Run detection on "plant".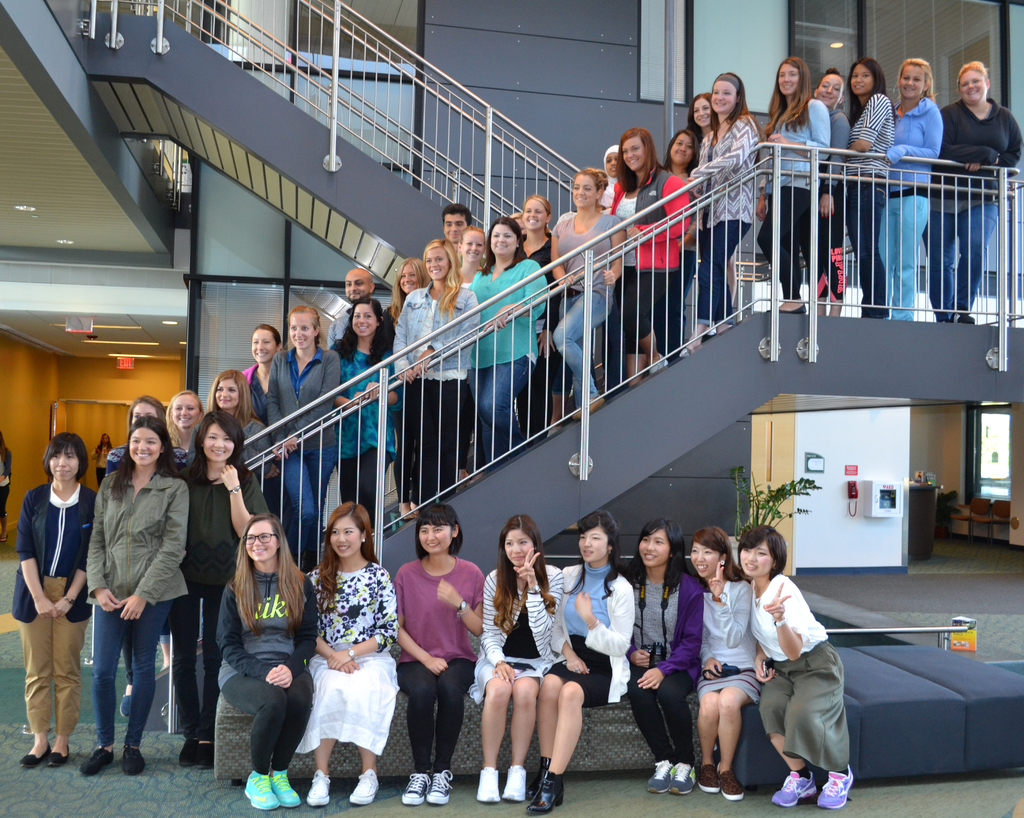
Result: 726:469:816:541.
